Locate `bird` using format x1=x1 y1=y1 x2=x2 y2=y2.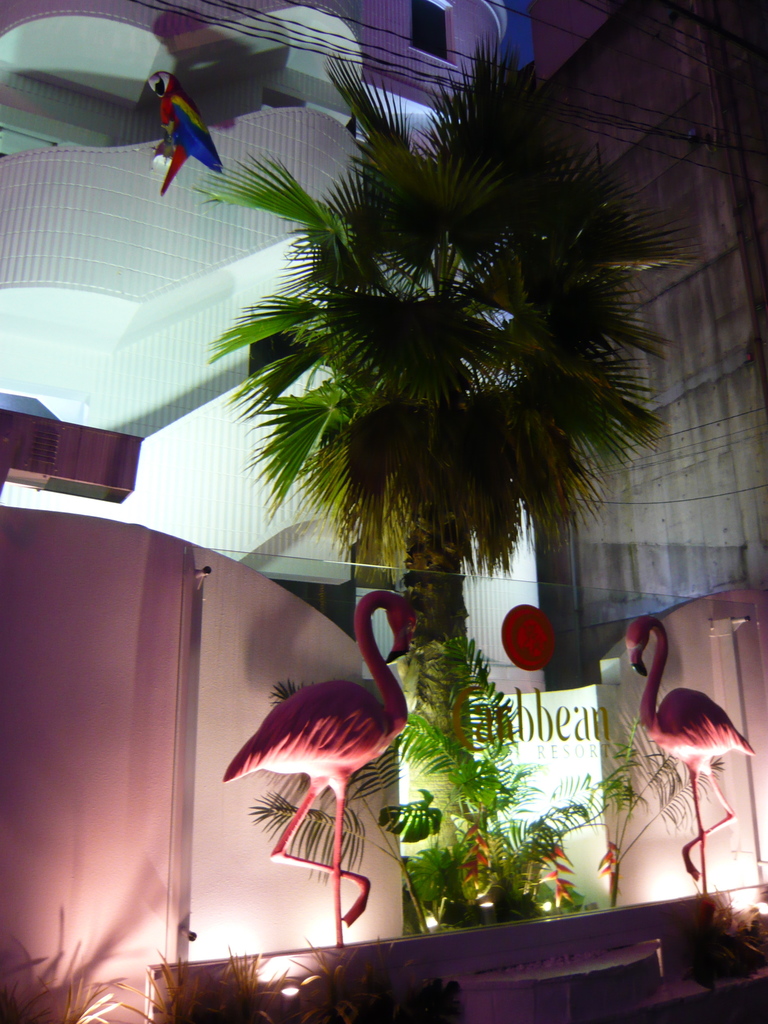
x1=610 y1=610 x2=759 y2=908.
